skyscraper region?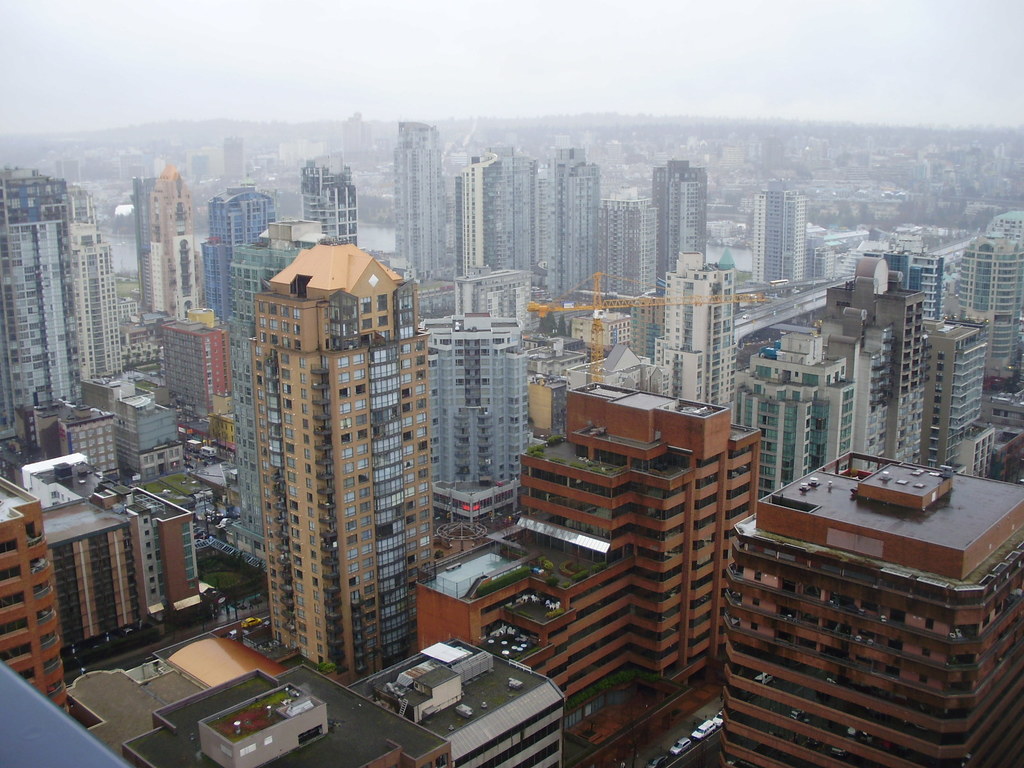
bbox(387, 120, 447, 278)
